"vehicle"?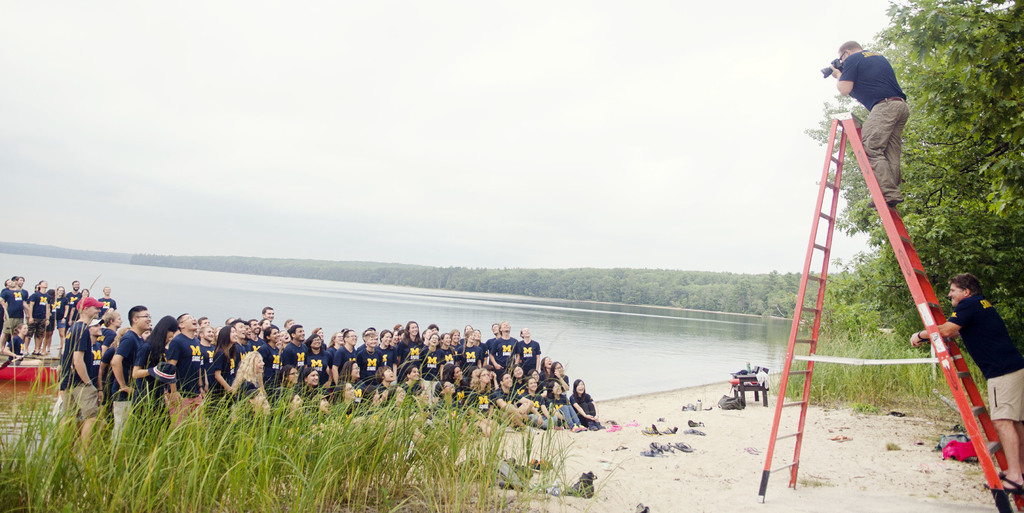
bbox=(0, 359, 62, 382)
